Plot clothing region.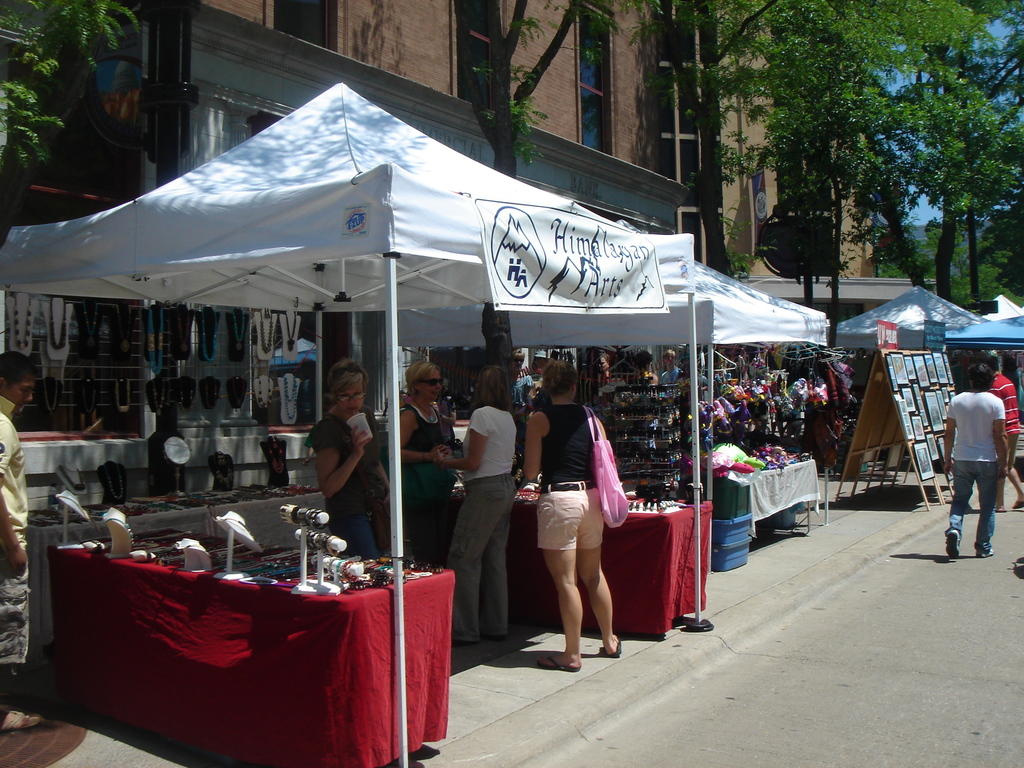
Plotted at <region>937, 362, 1013, 547</region>.
